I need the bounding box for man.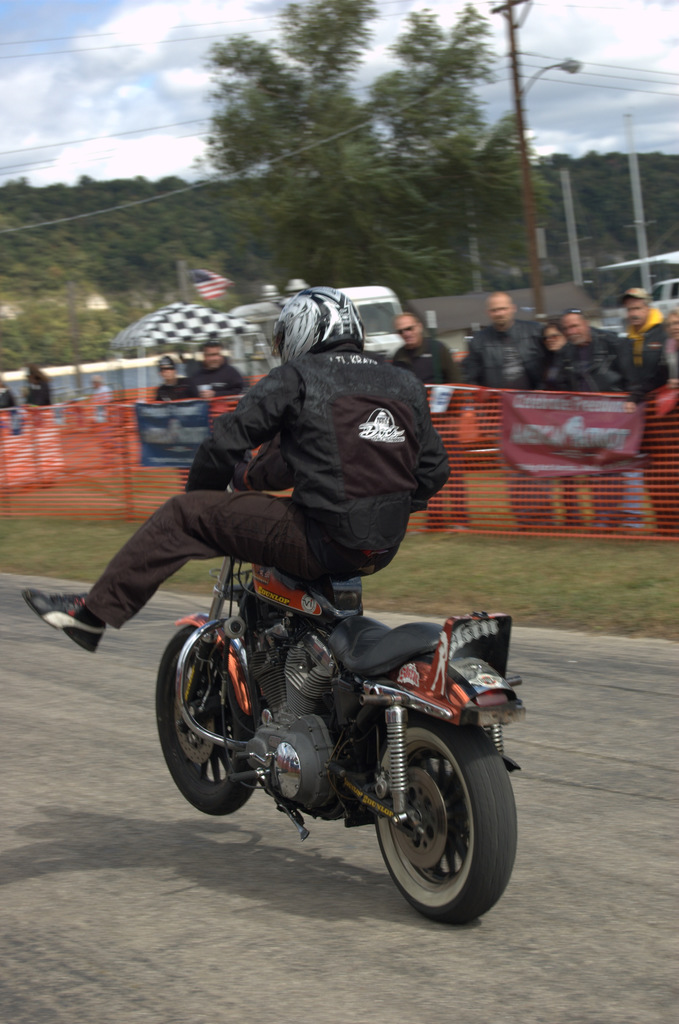
Here it is: 386,306,466,531.
